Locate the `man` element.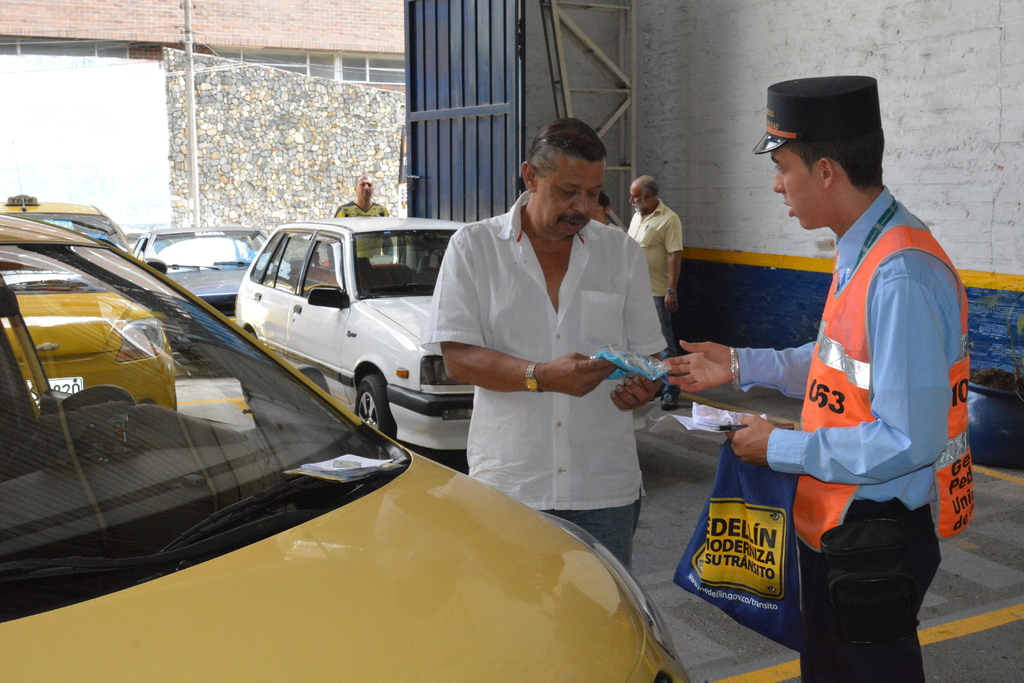
Element bbox: crop(420, 117, 673, 579).
